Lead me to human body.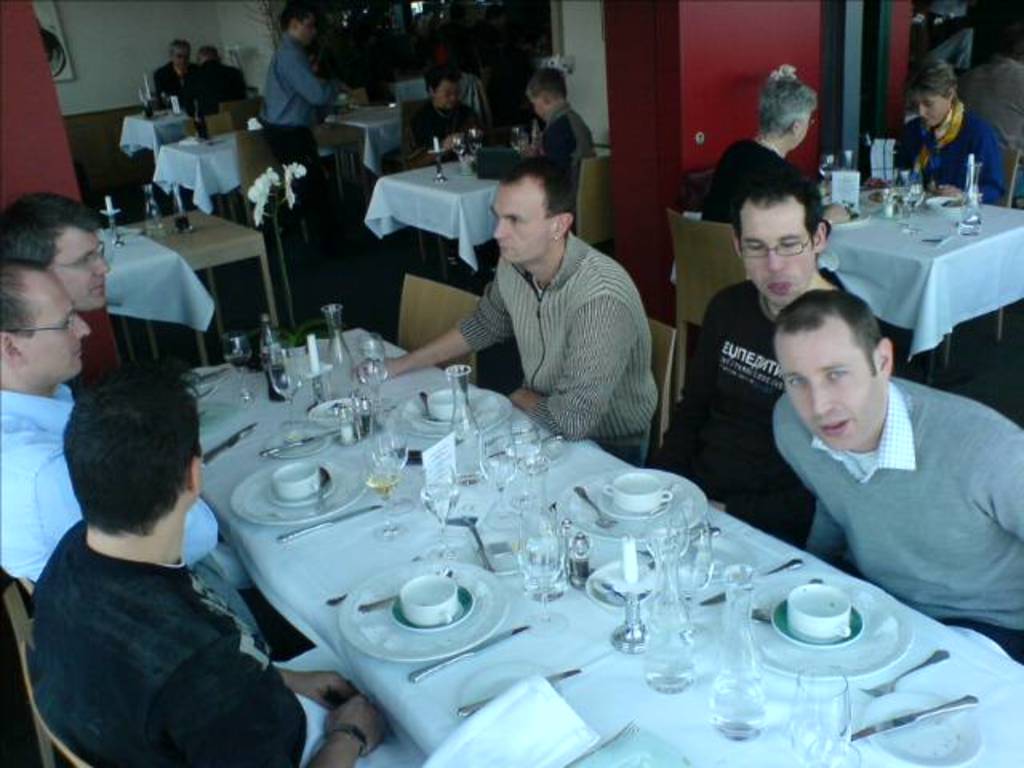
Lead to 888:101:1006:206.
